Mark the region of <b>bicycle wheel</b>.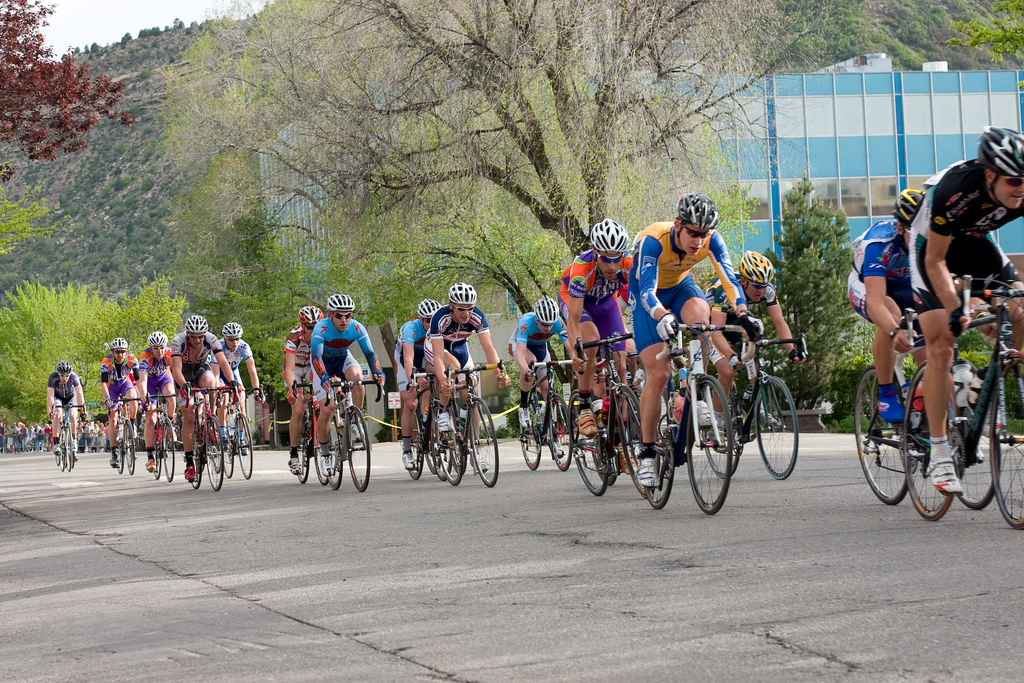
Region: [left=547, top=393, right=573, bottom=469].
